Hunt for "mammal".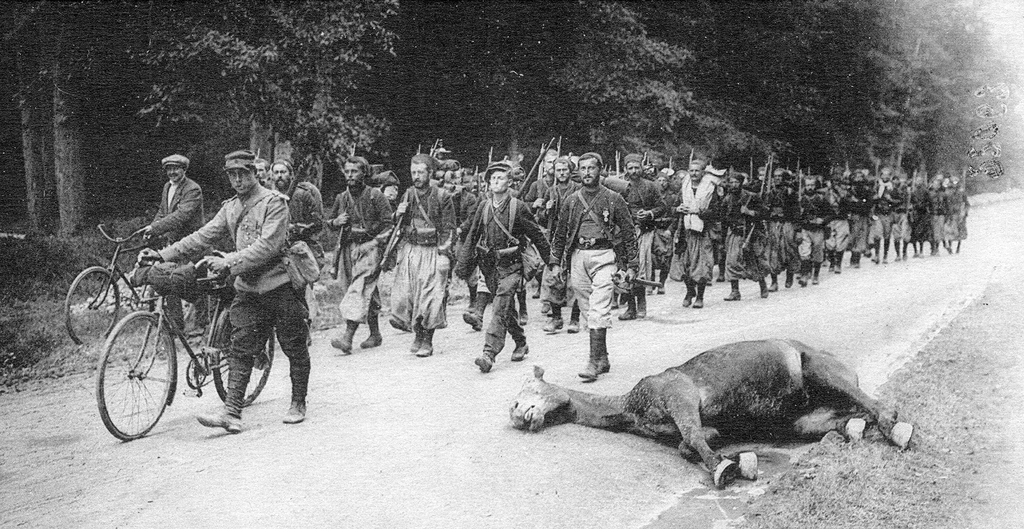
Hunted down at crop(411, 153, 459, 351).
